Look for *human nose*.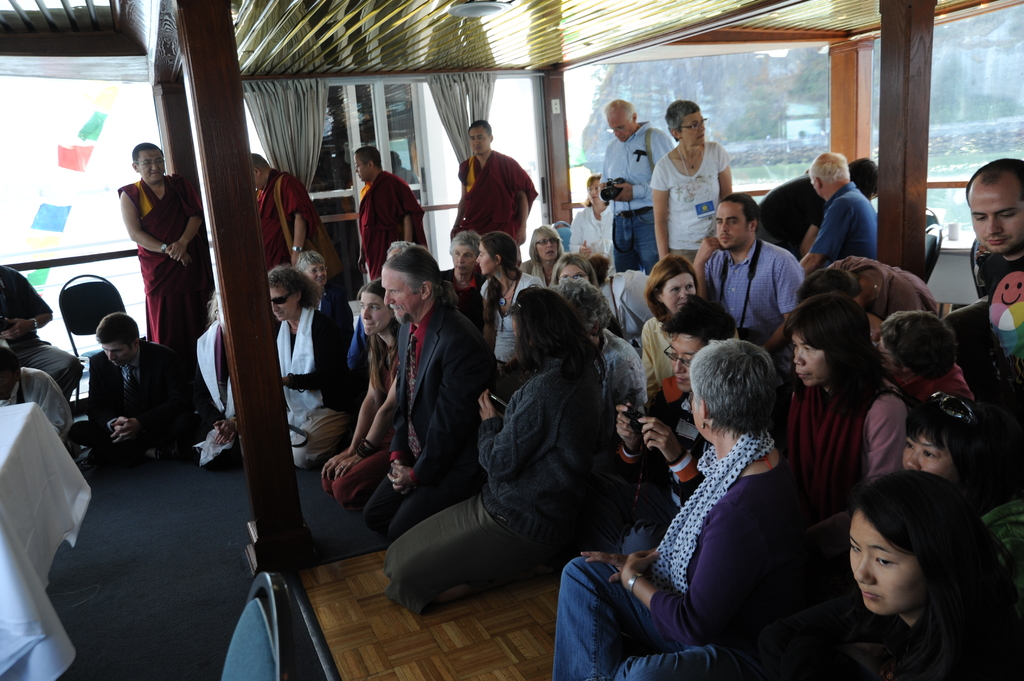
Found: [362, 307, 370, 320].
